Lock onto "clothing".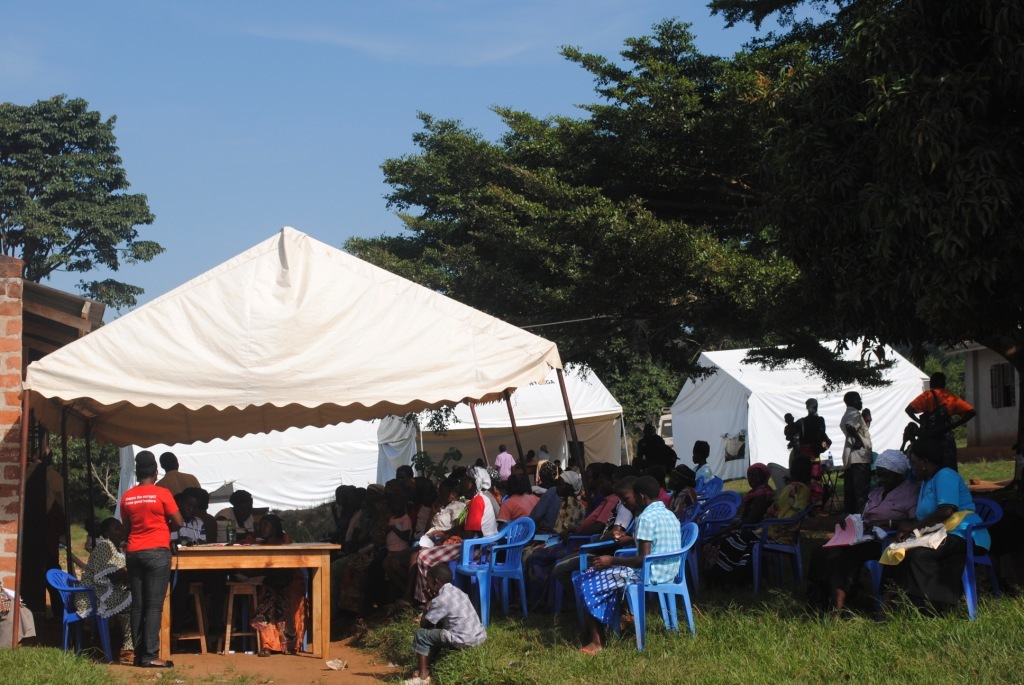
Locked: region(185, 511, 209, 543).
